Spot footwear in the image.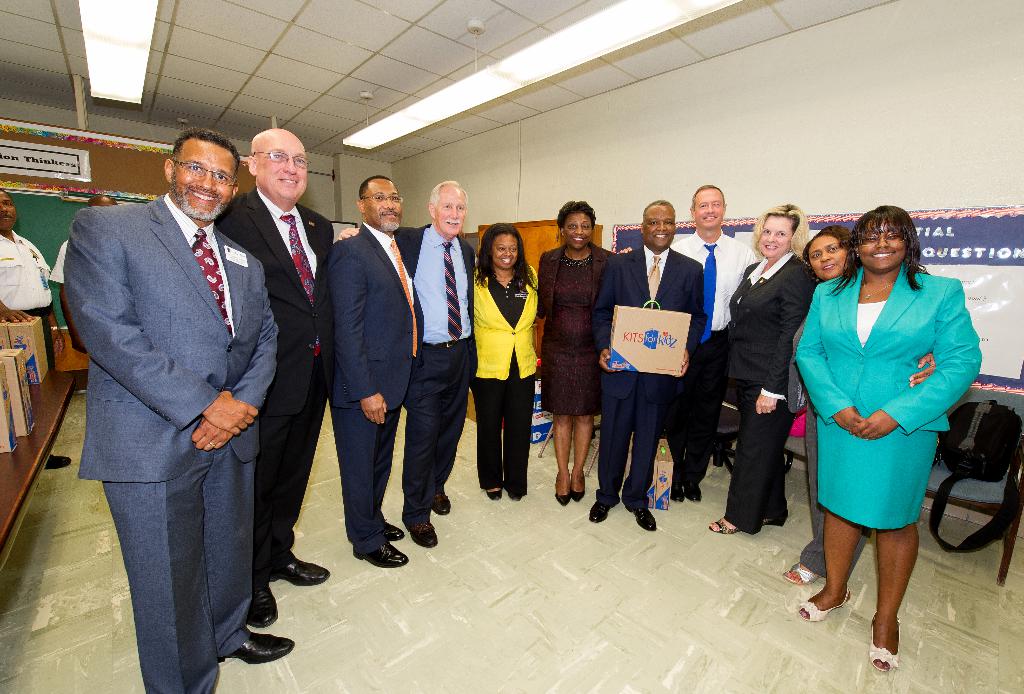
footwear found at locate(632, 509, 659, 533).
